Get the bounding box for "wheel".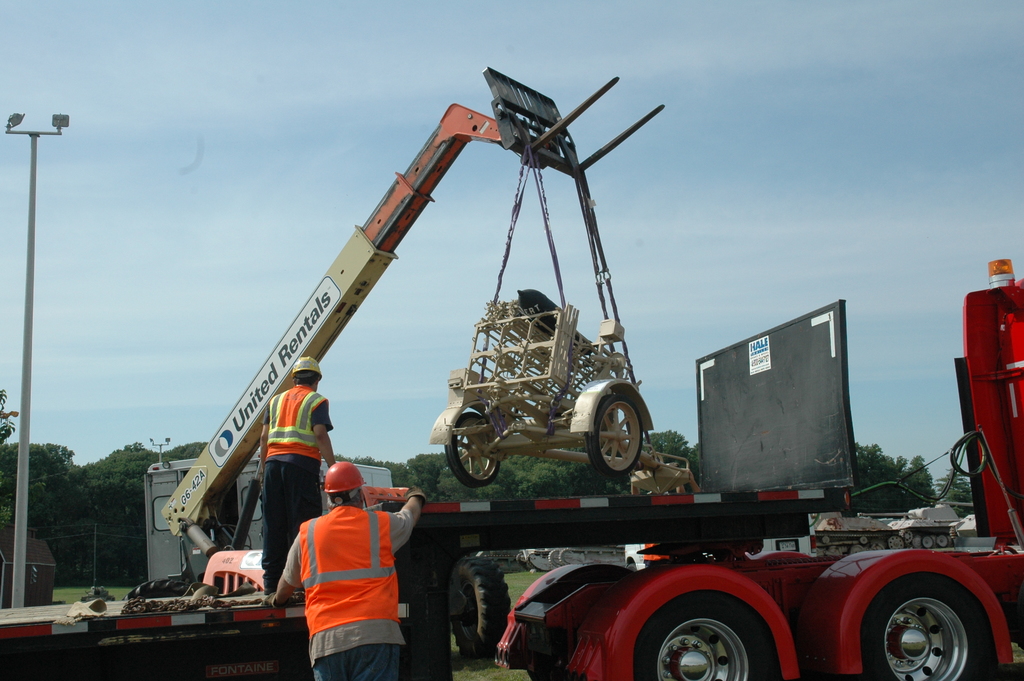
x1=445 y1=411 x2=499 y2=488.
